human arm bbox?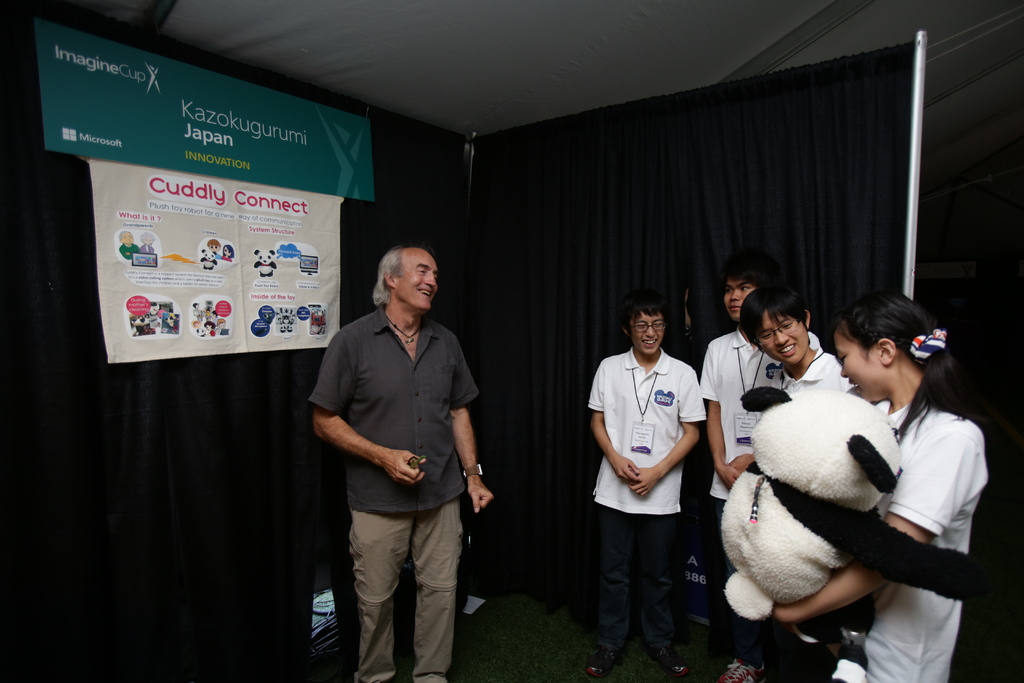
<region>769, 437, 967, 625</region>
